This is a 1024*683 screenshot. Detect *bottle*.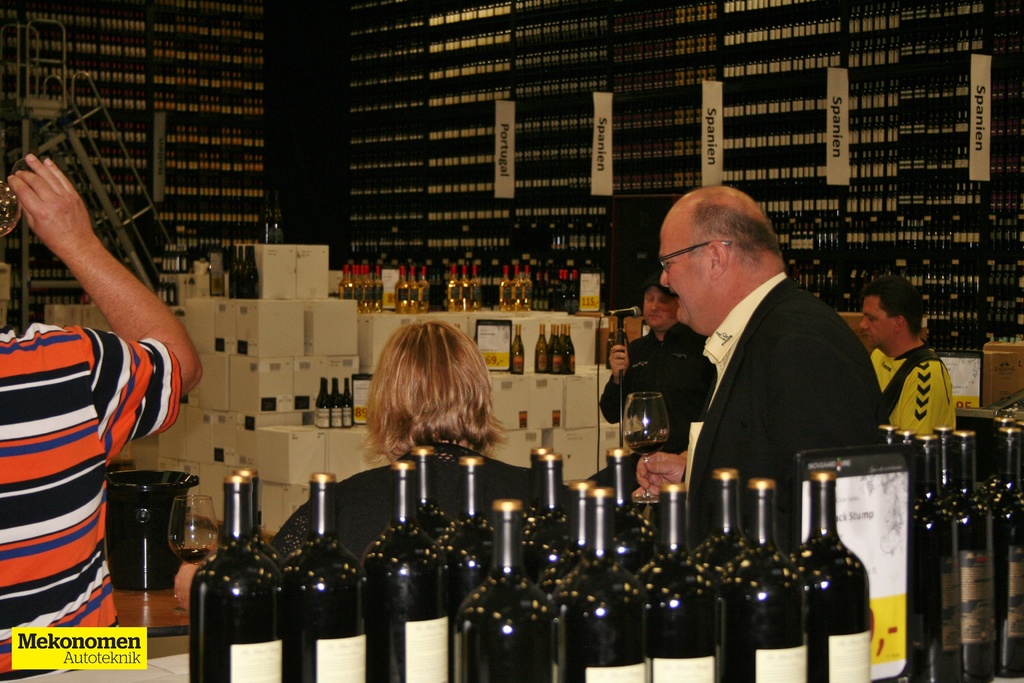
454,494,558,682.
